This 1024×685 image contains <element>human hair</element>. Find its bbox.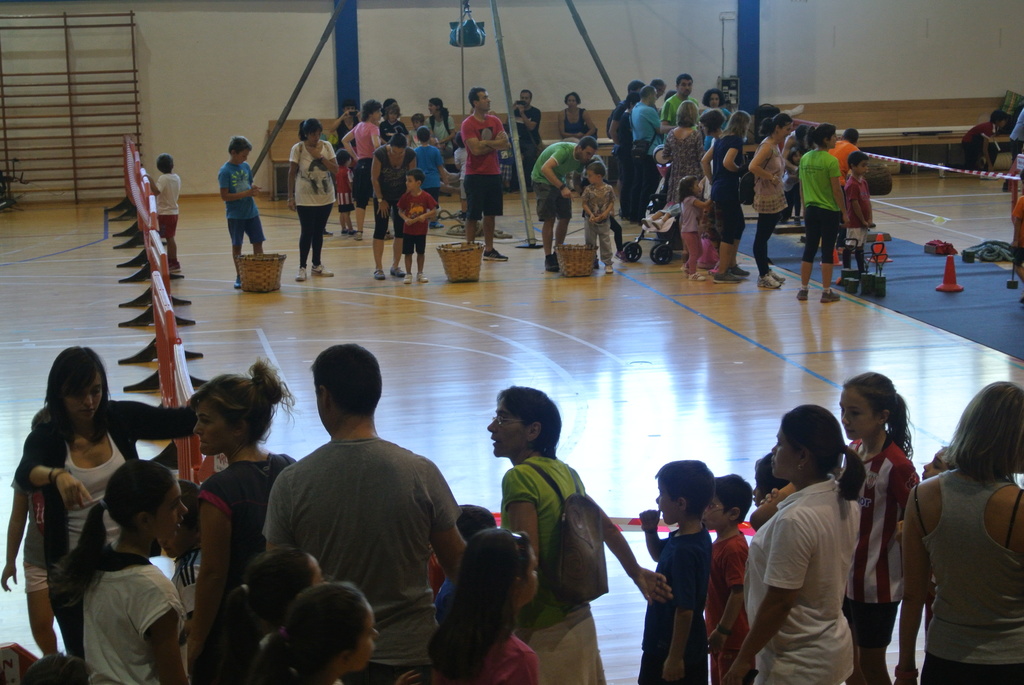
Rect(655, 462, 715, 521).
